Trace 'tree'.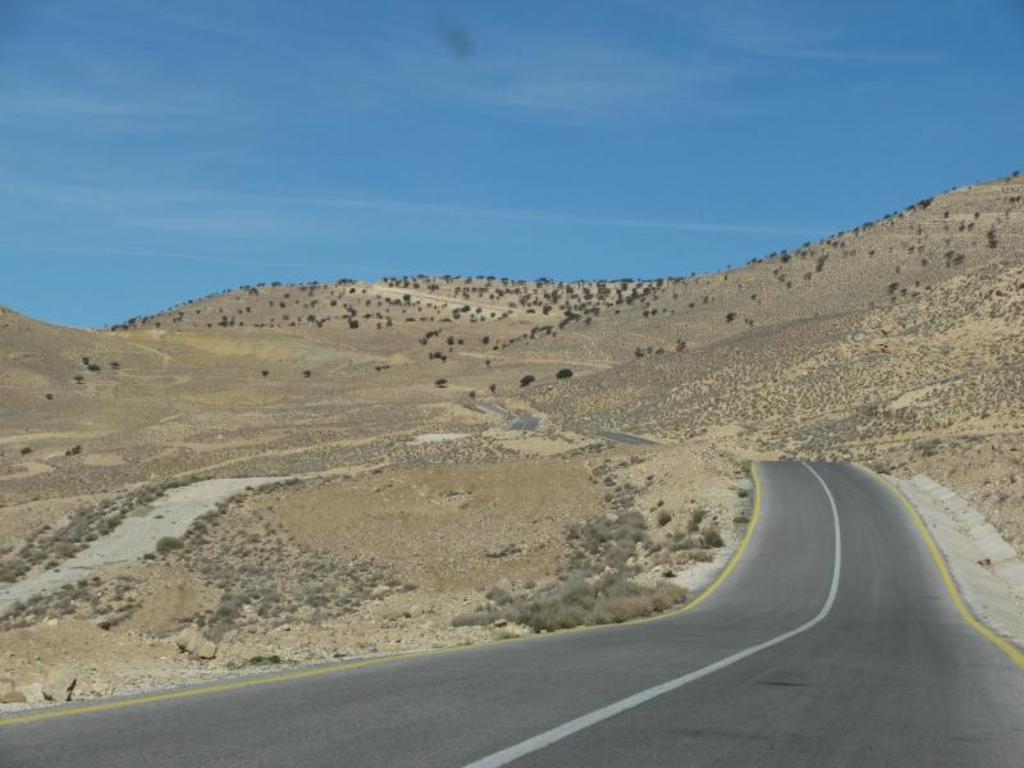
Traced to left=305, top=366, right=310, bottom=375.
